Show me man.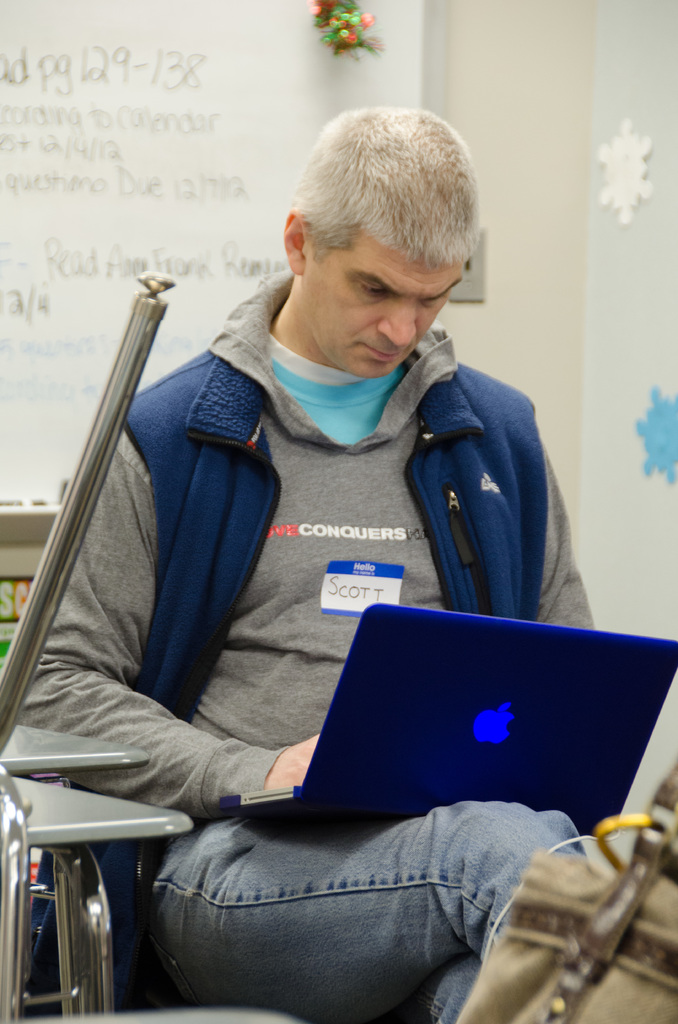
man is here: bbox(13, 109, 597, 1023).
